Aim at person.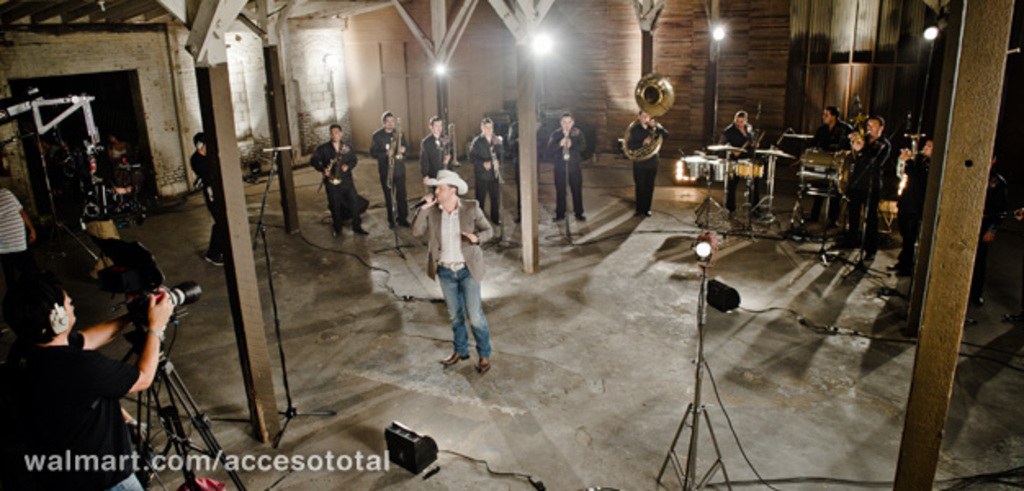
Aimed at rect(0, 273, 172, 489).
